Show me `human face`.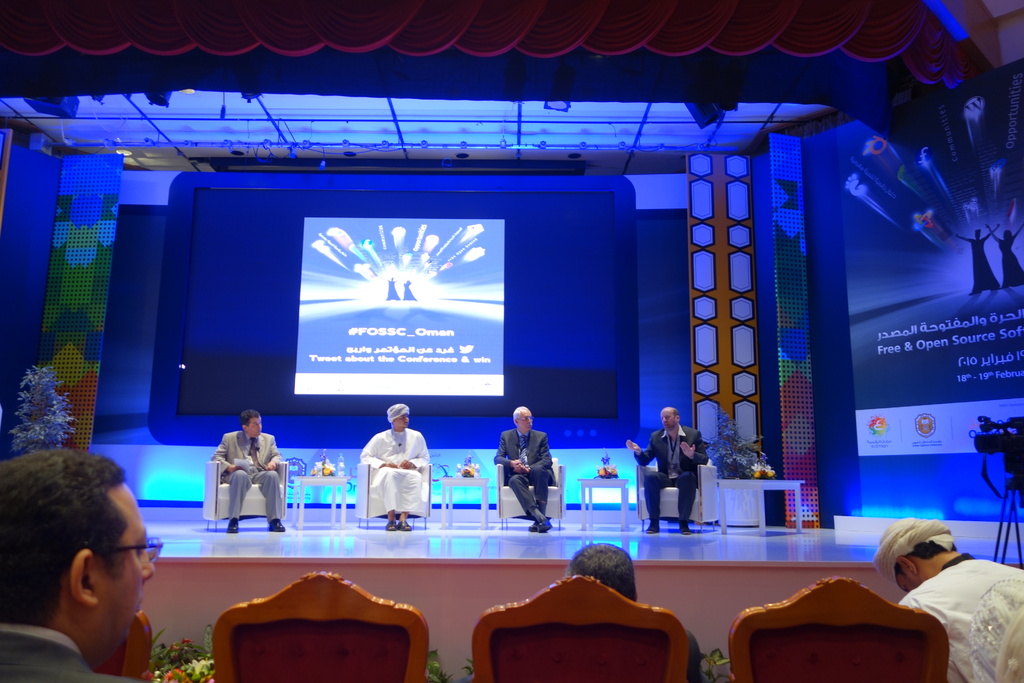
`human face` is here: 399, 415, 410, 427.
